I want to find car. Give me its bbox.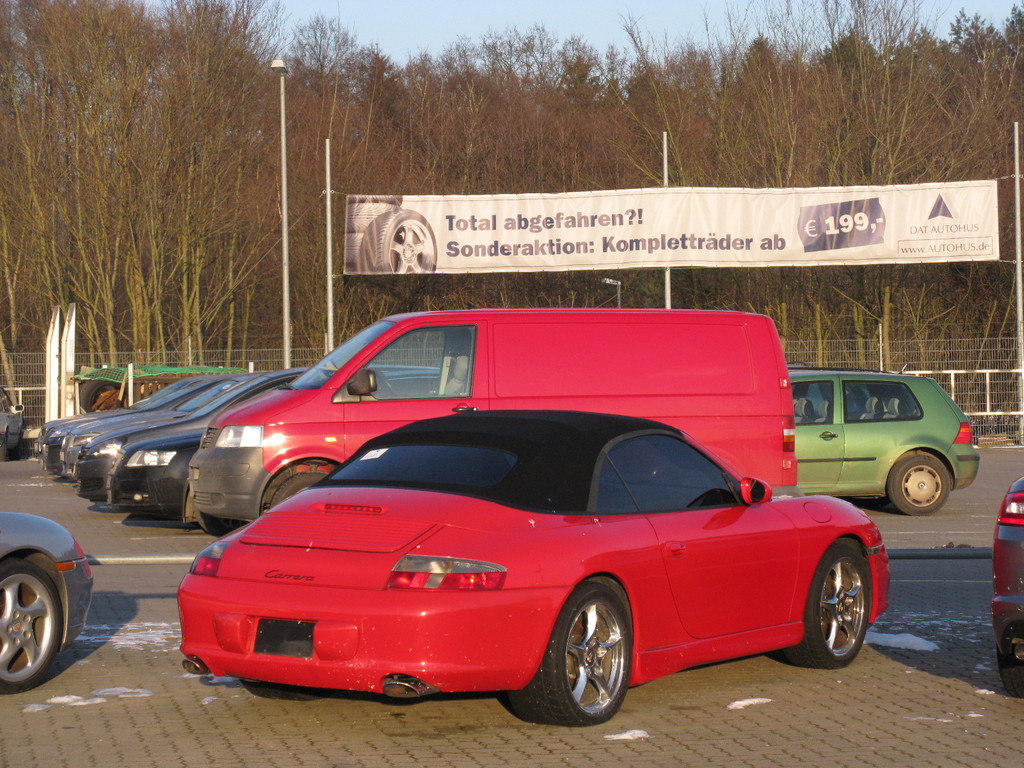
(x1=788, y1=363, x2=979, y2=516).
